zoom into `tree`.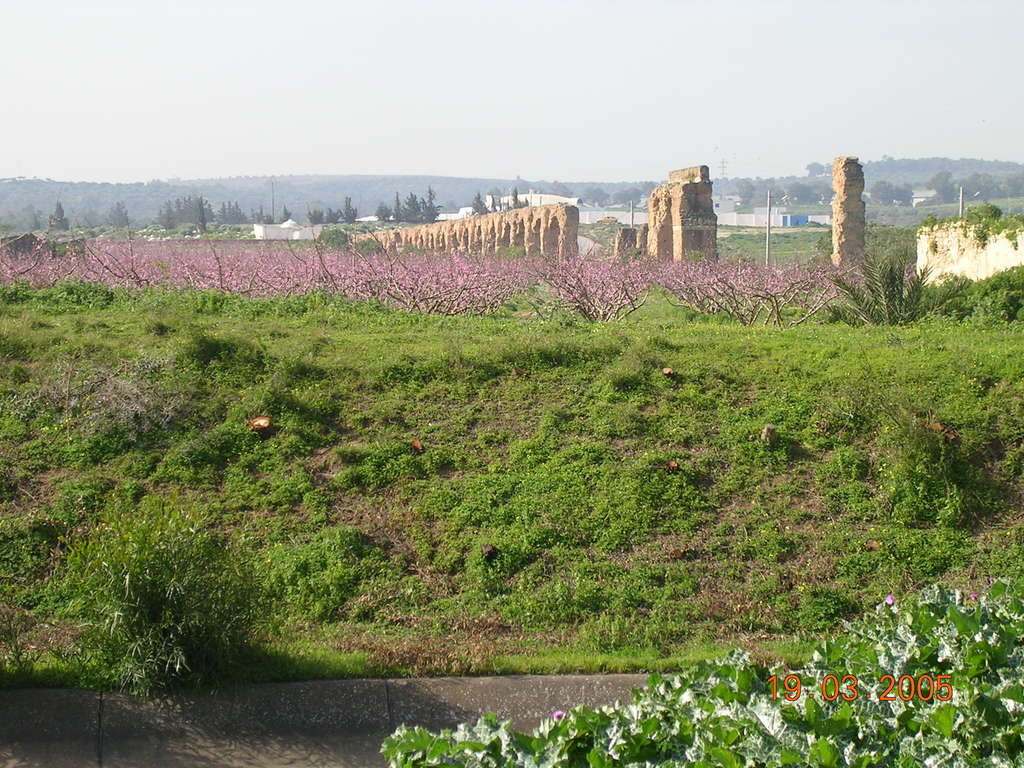
Zoom target: [402,189,426,221].
